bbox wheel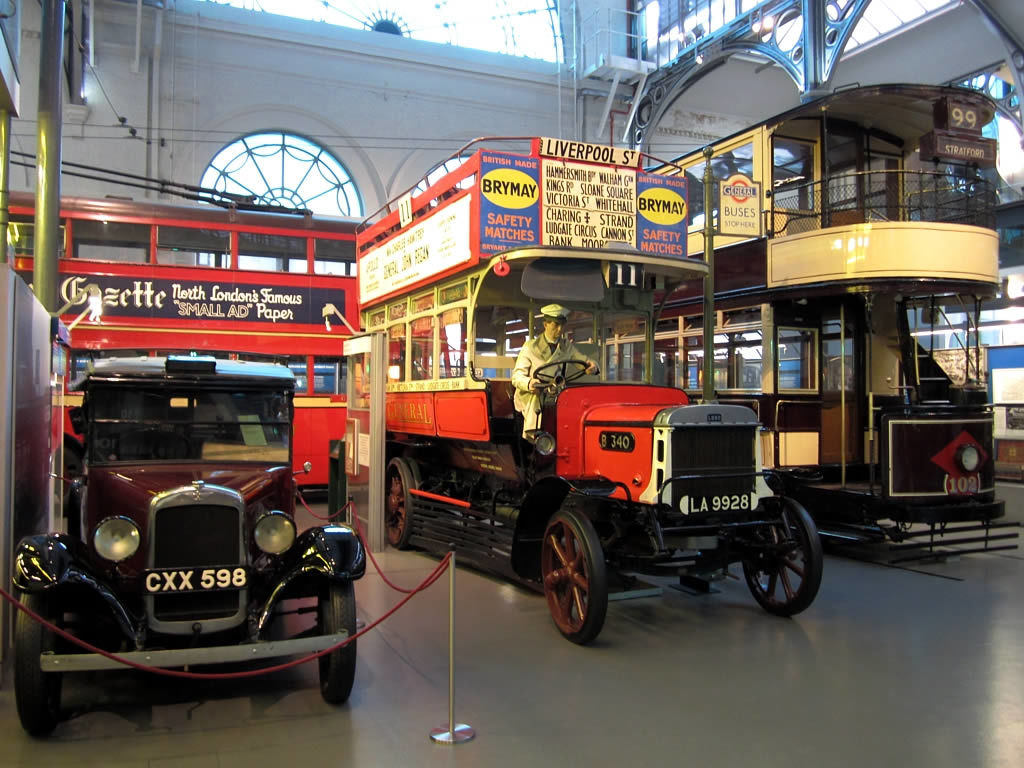
(120, 425, 191, 459)
